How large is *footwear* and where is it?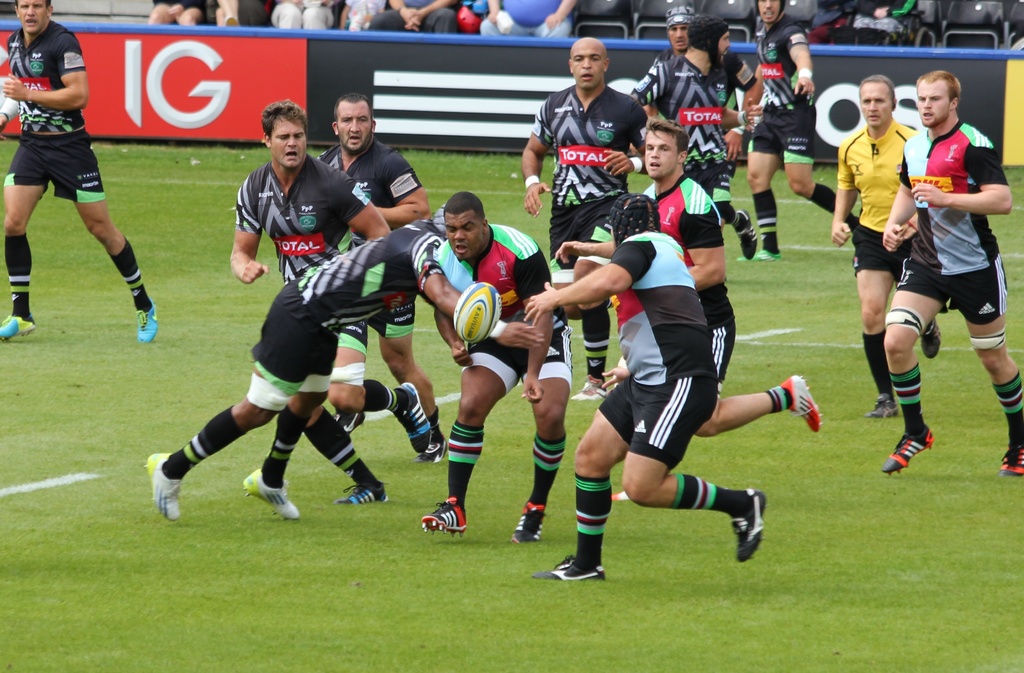
Bounding box: (410,494,477,540).
